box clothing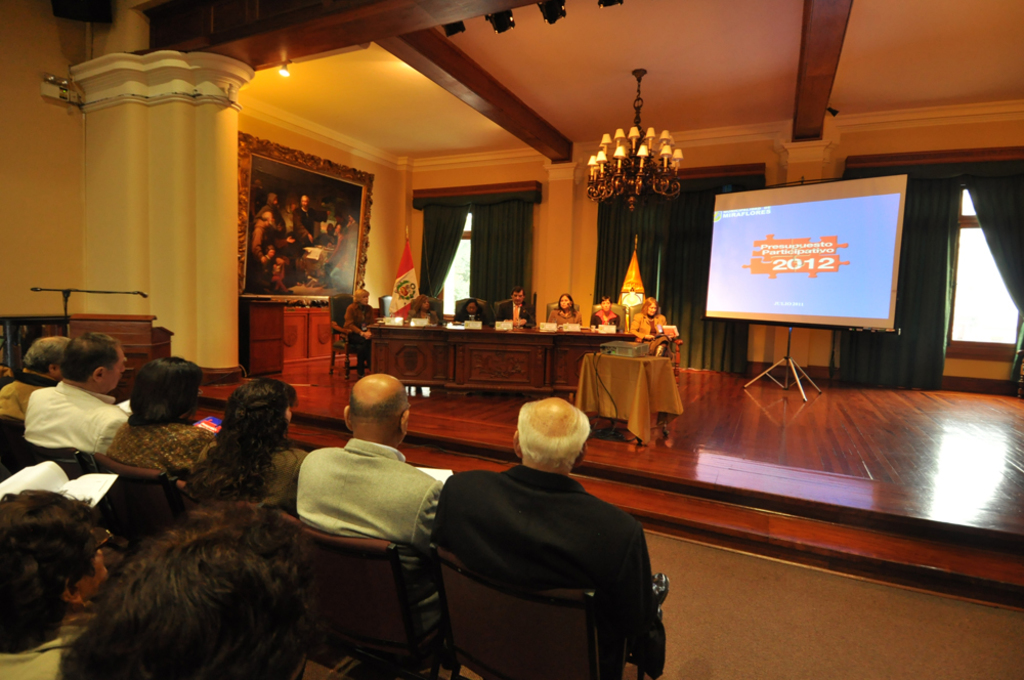
bbox=(344, 299, 375, 376)
